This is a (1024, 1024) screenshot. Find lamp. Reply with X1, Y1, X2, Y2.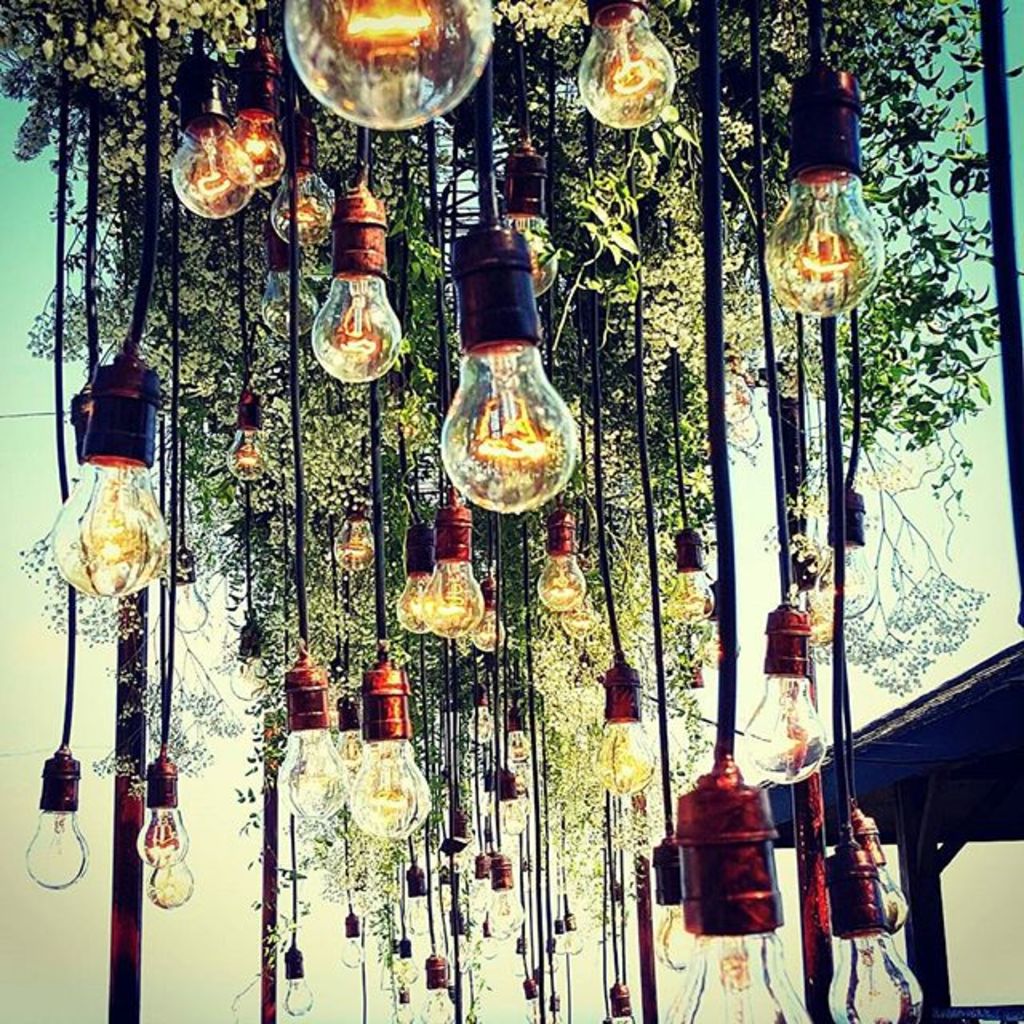
347, 488, 434, 846.
